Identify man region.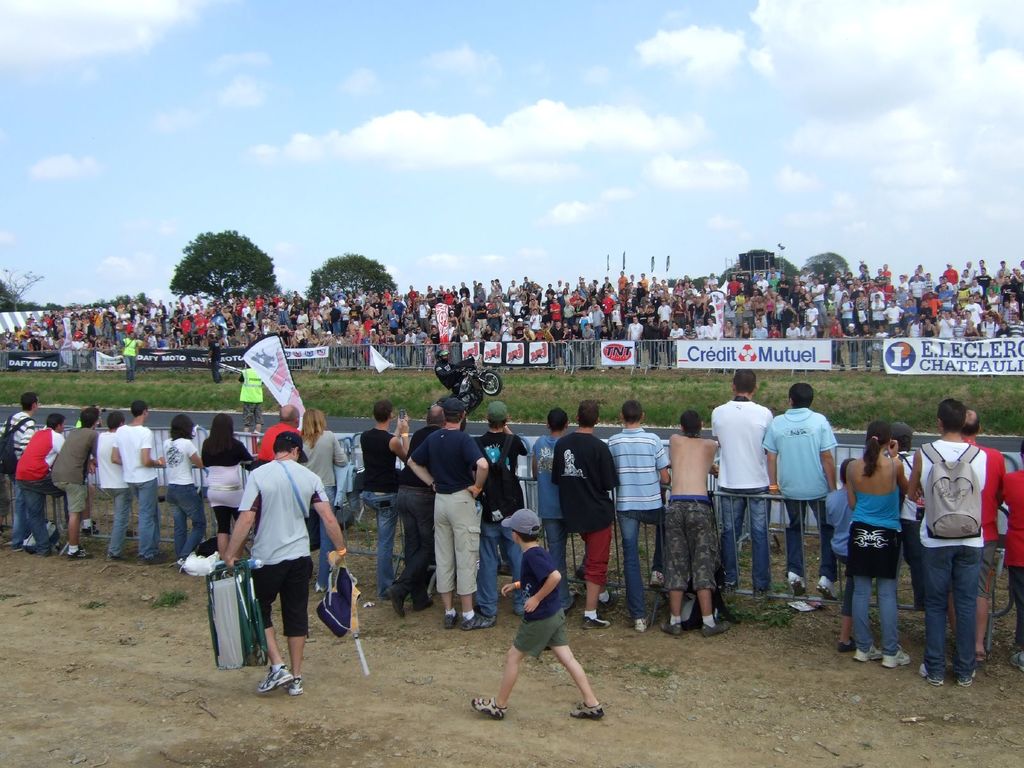
Region: bbox=(512, 282, 515, 298).
